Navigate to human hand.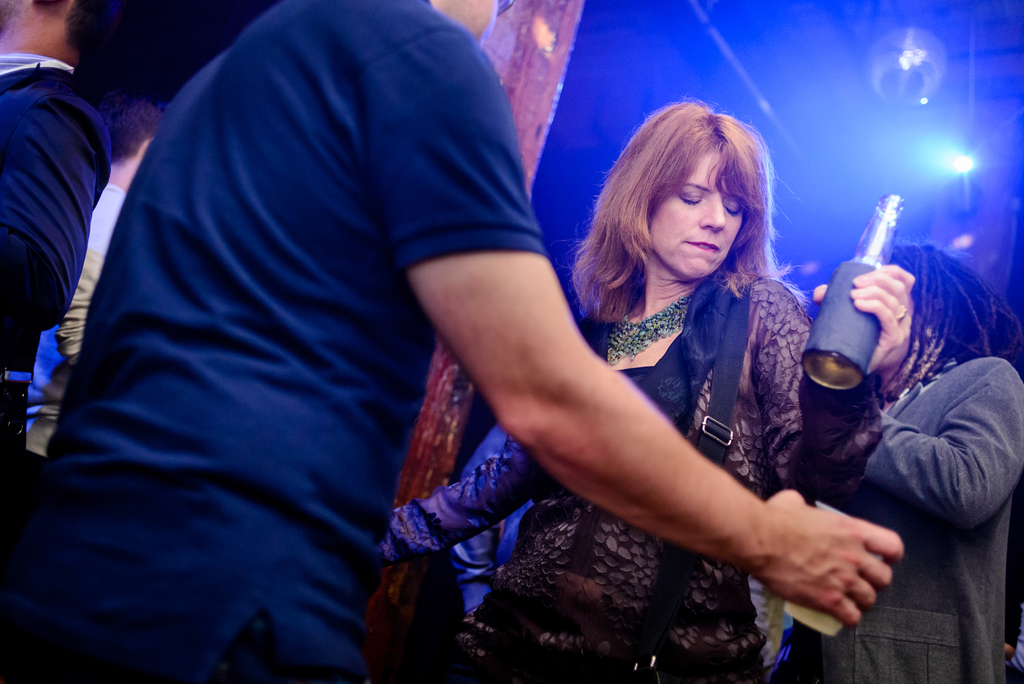
Navigation target: BBox(746, 458, 914, 637).
